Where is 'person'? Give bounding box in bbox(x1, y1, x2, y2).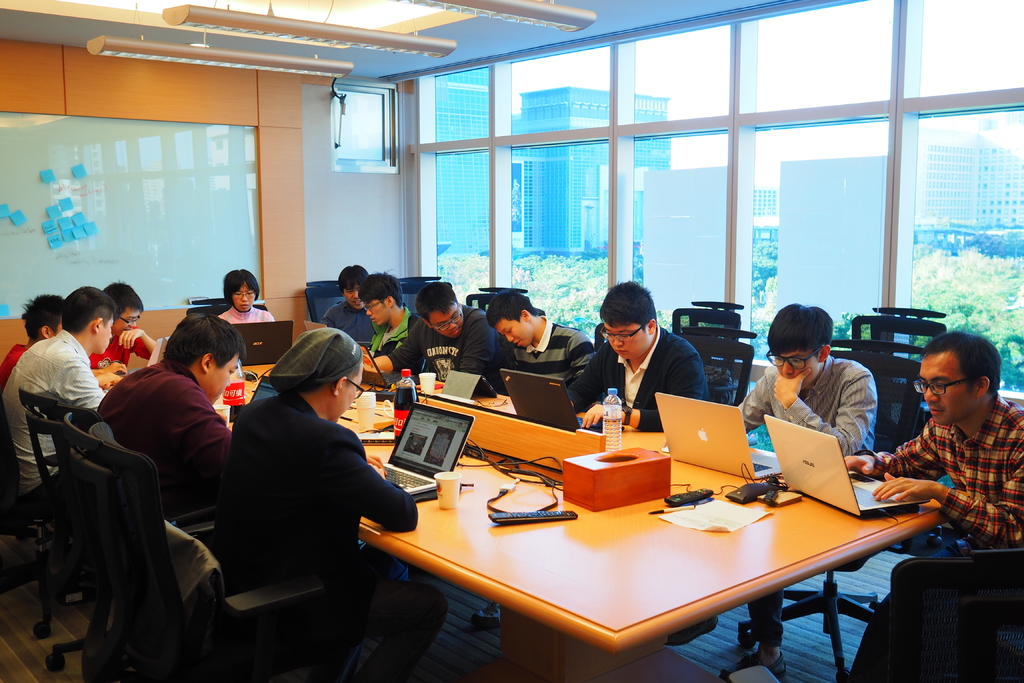
bbox(485, 288, 595, 388).
